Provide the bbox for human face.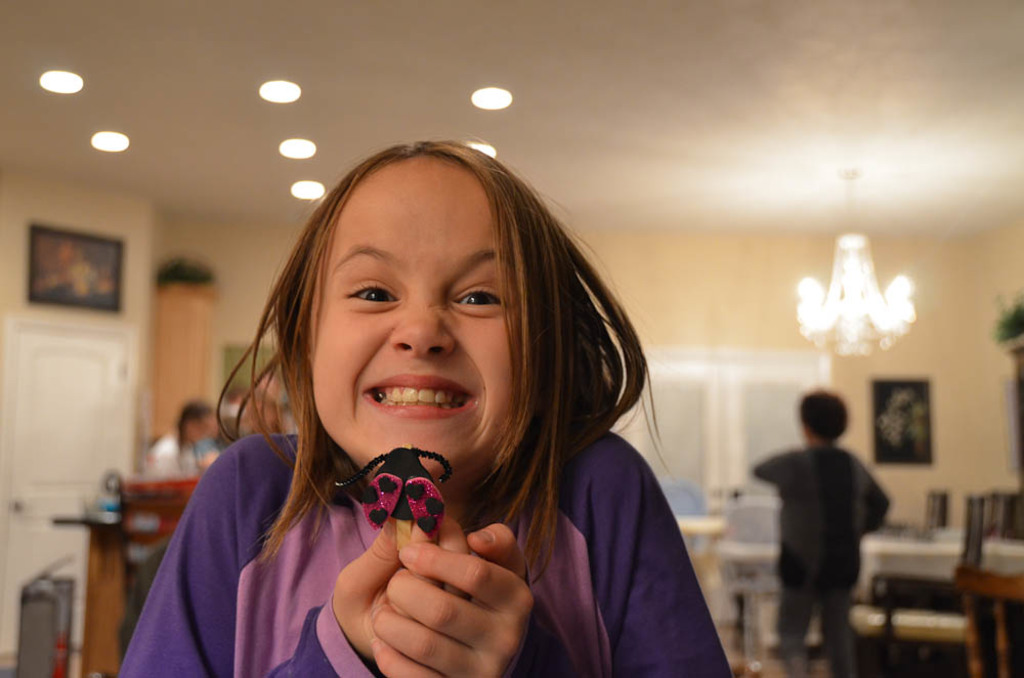
(x1=306, y1=159, x2=514, y2=478).
